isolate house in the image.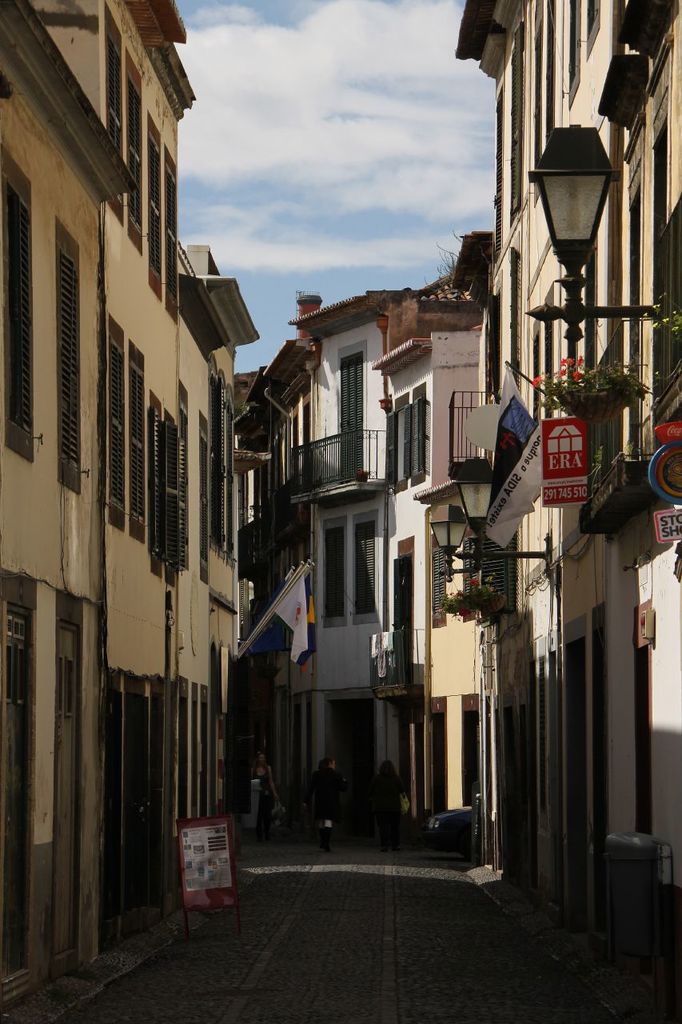
Isolated region: crop(0, 0, 244, 998).
